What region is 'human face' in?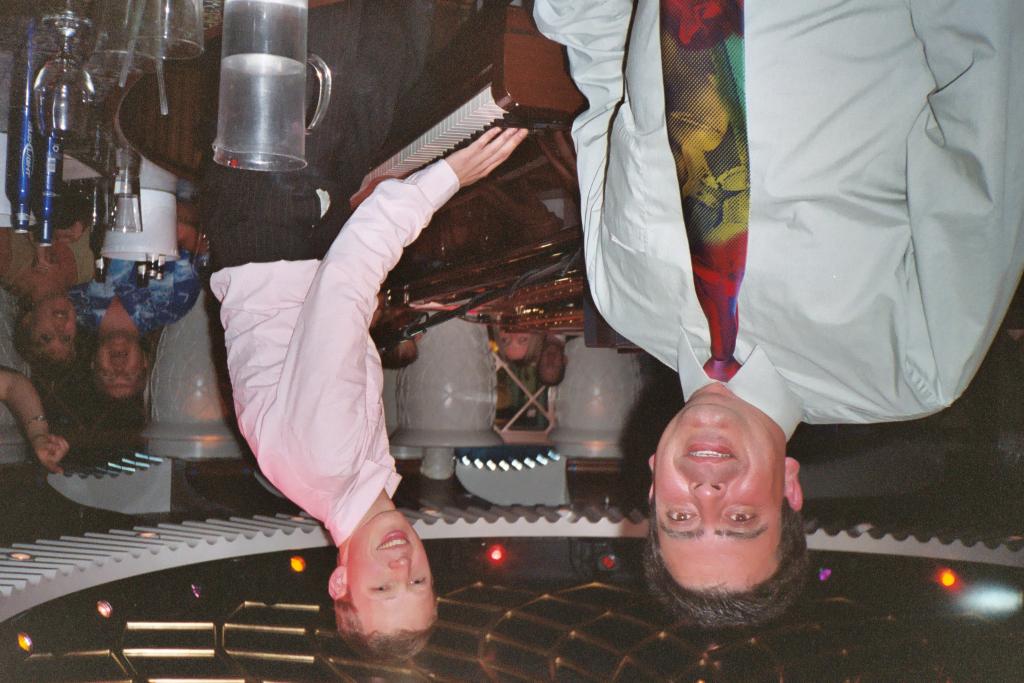
BBox(497, 327, 534, 357).
